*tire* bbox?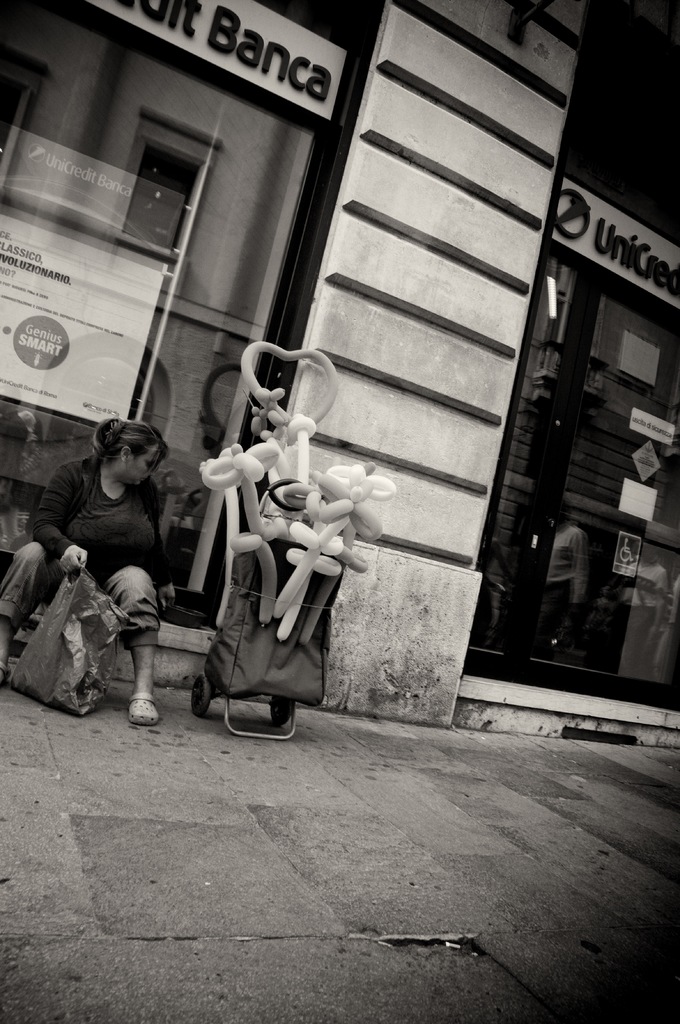
detection(184, 669, 210, 714)
